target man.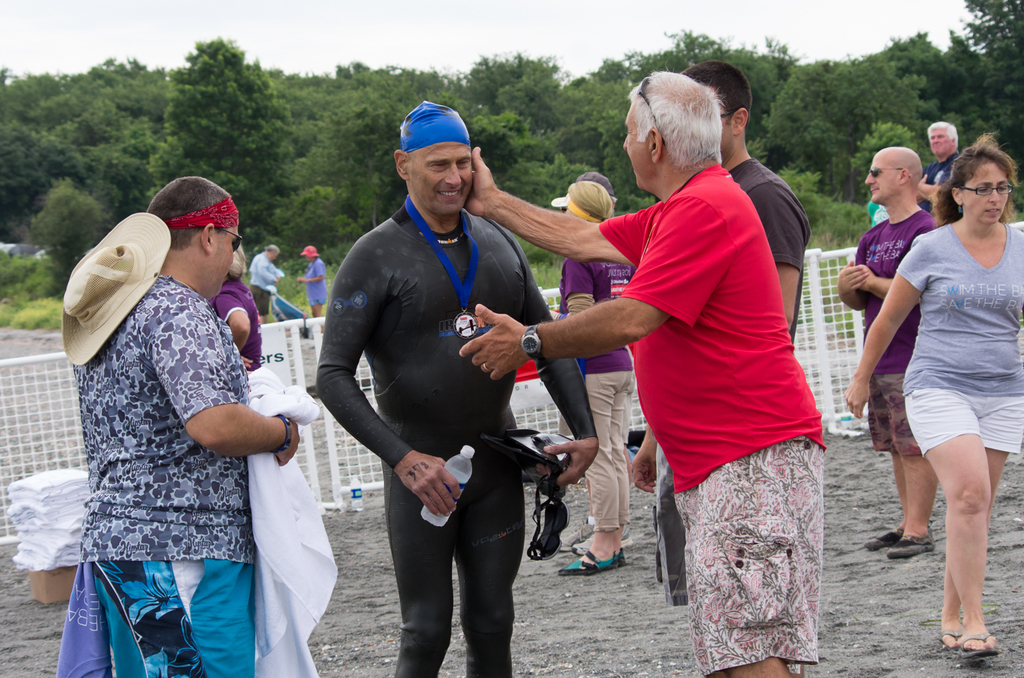
Target region: region(72, 176, 304, 677).
